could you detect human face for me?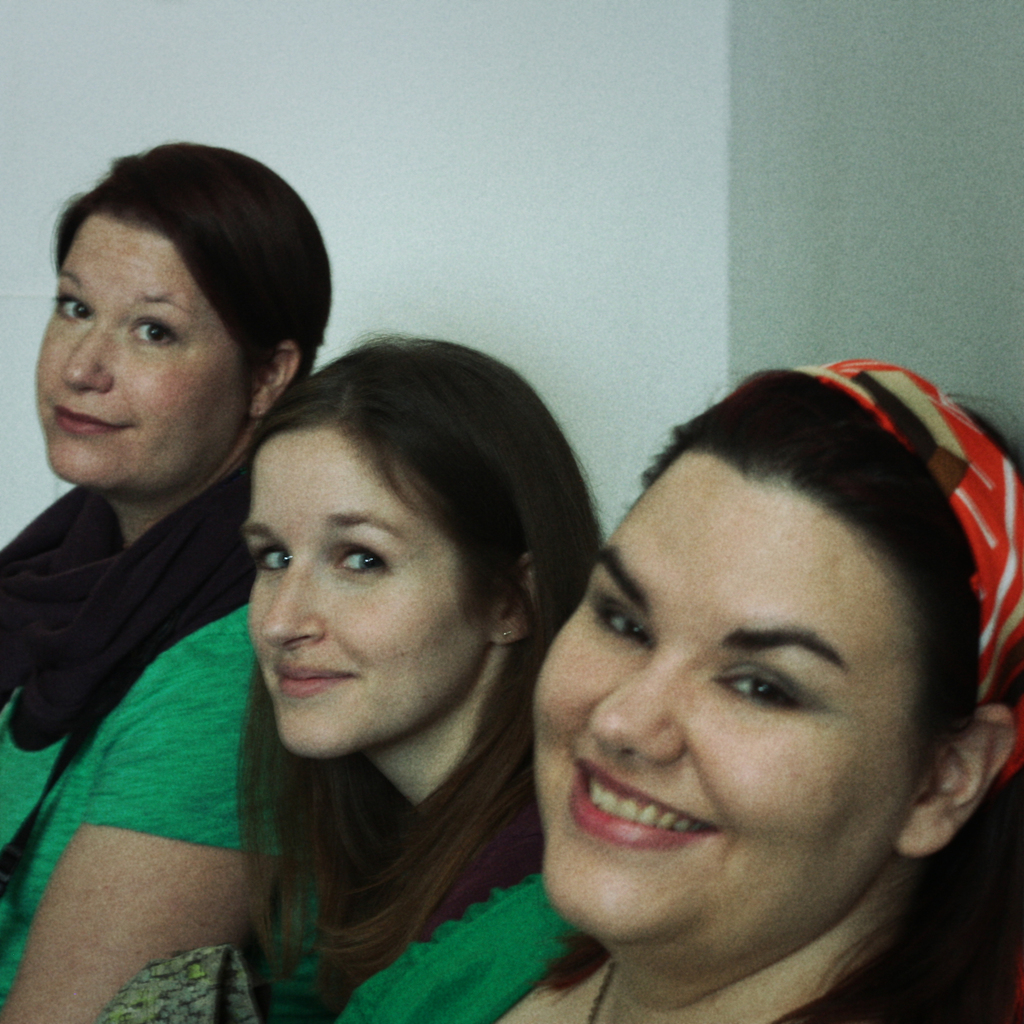
Detection result: l=531, t=452, r=923, b=940.
